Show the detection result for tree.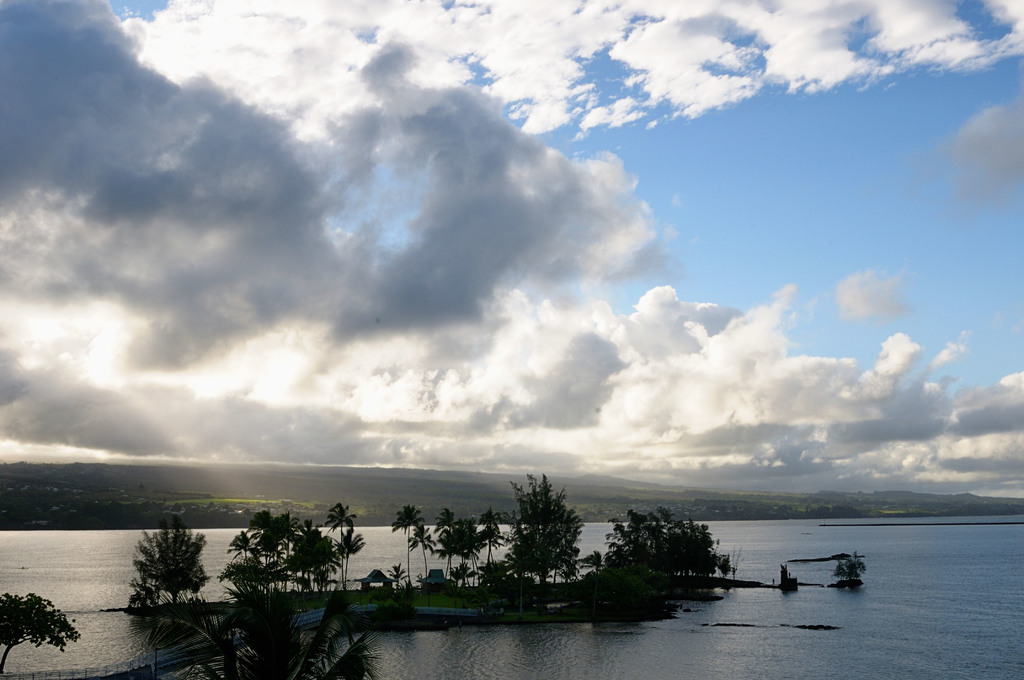
region(447, 519, 483, 587).
